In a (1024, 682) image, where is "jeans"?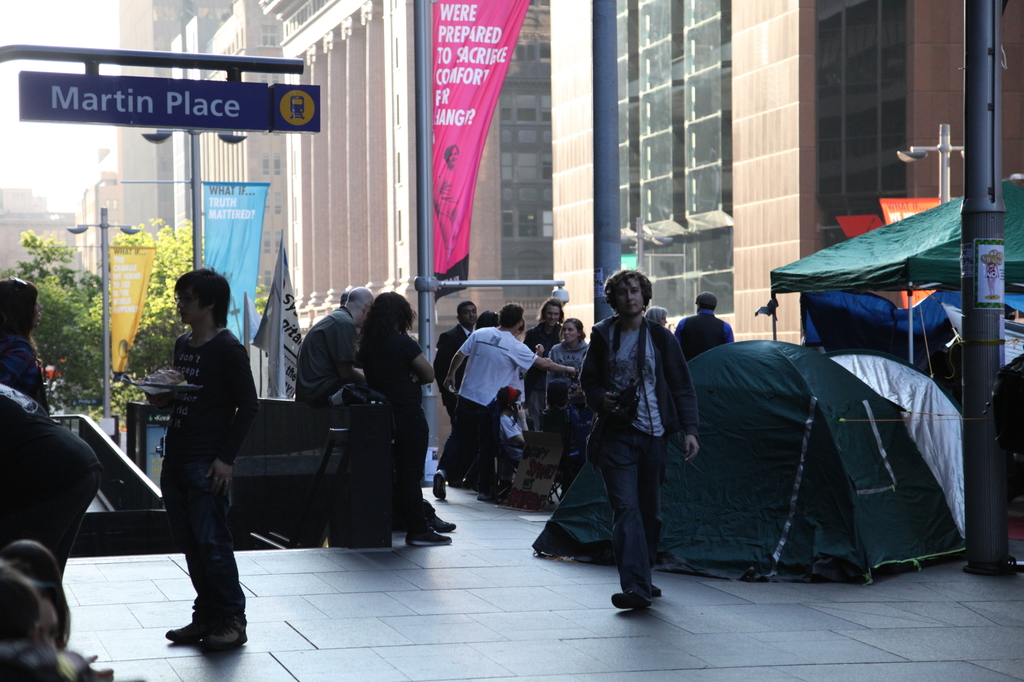
(159,455,255,630).
